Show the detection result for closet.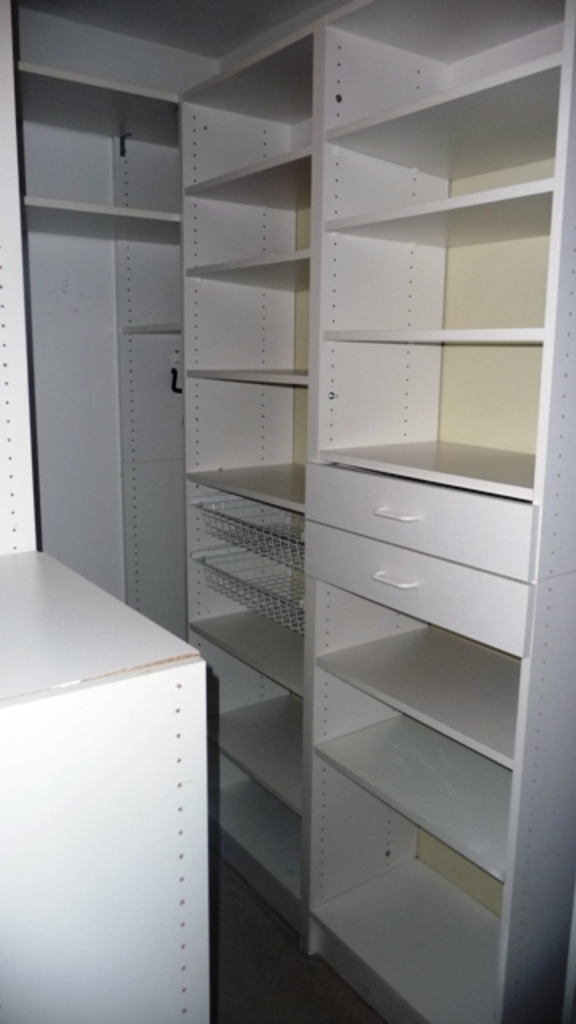
x1=13 y1=0 x2=574 y2=1022.
